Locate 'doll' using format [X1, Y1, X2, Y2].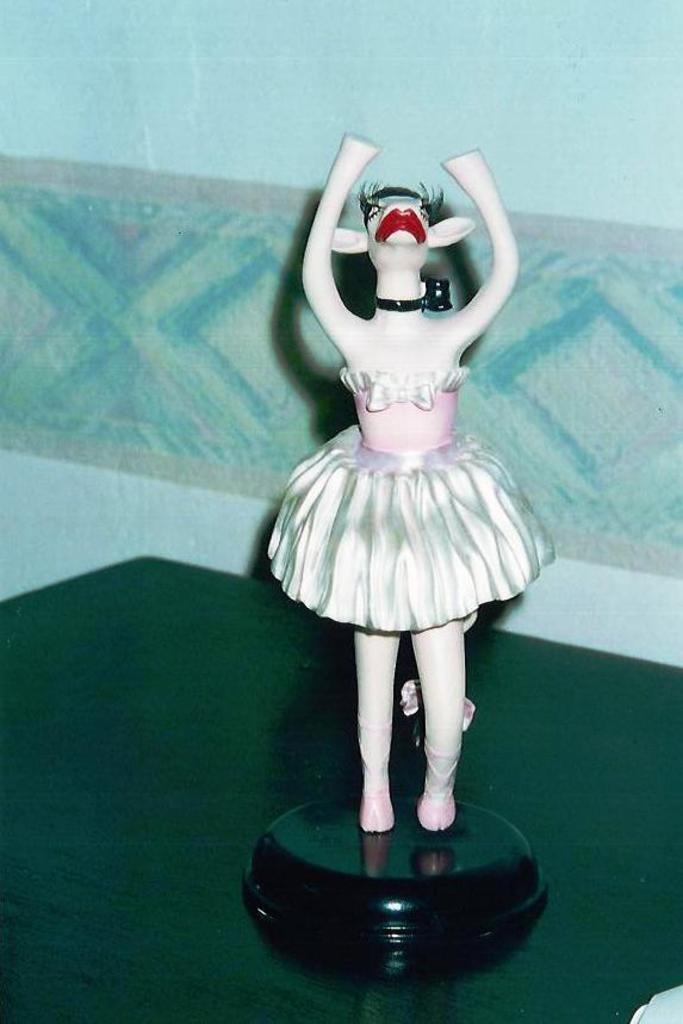
[269, 182, 555, 885].
